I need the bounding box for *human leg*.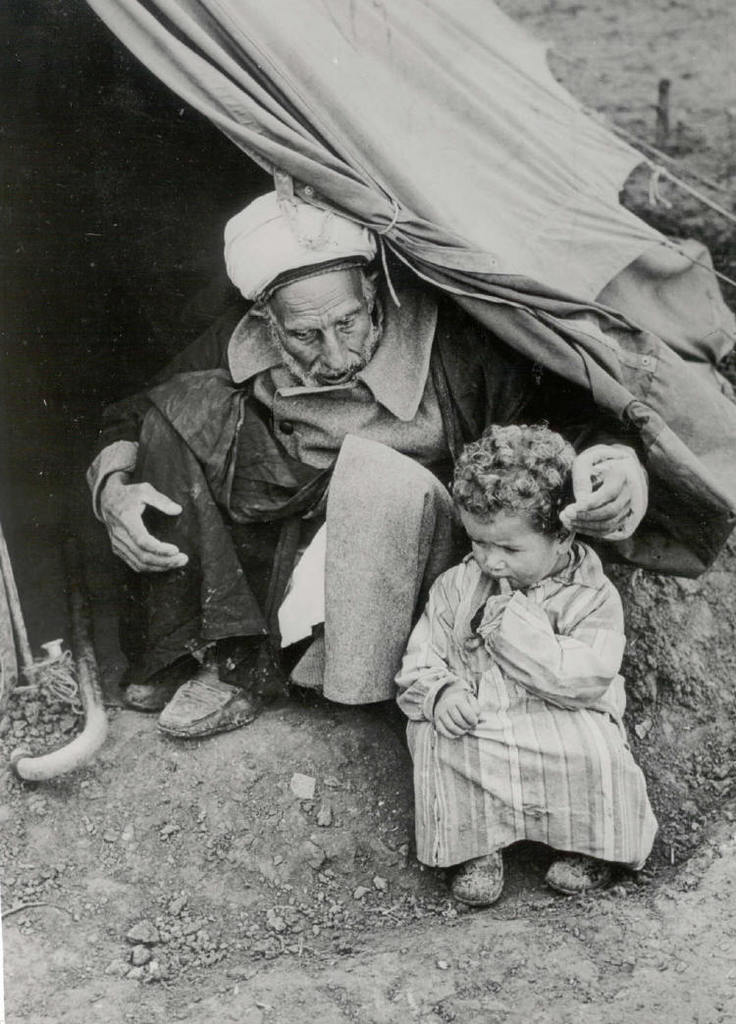
Here it is: Rect(547, 702, 641, 899).
